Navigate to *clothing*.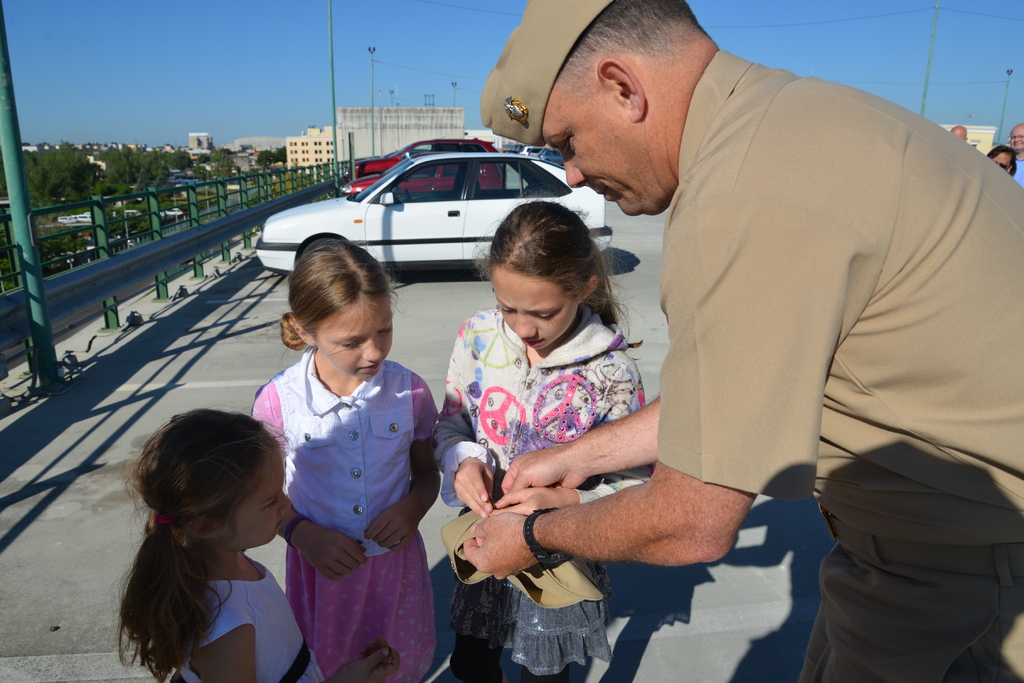
Navigation target: [168, 554, 316, 682].
